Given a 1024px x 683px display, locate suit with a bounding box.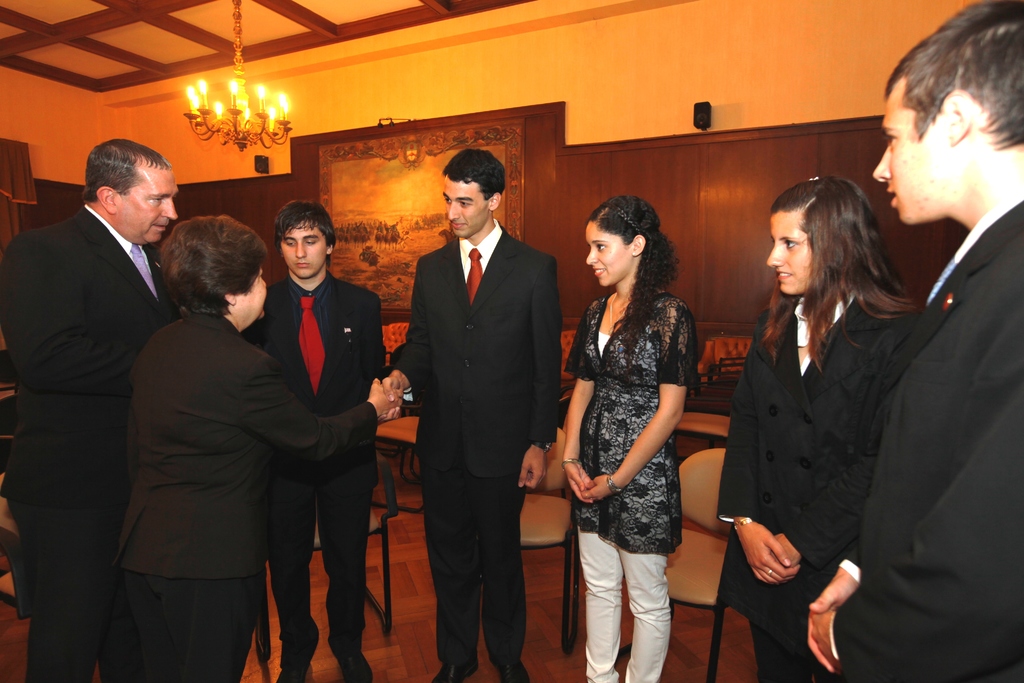
Located: [x1=393, y1=119, x2=560, y2=662].
